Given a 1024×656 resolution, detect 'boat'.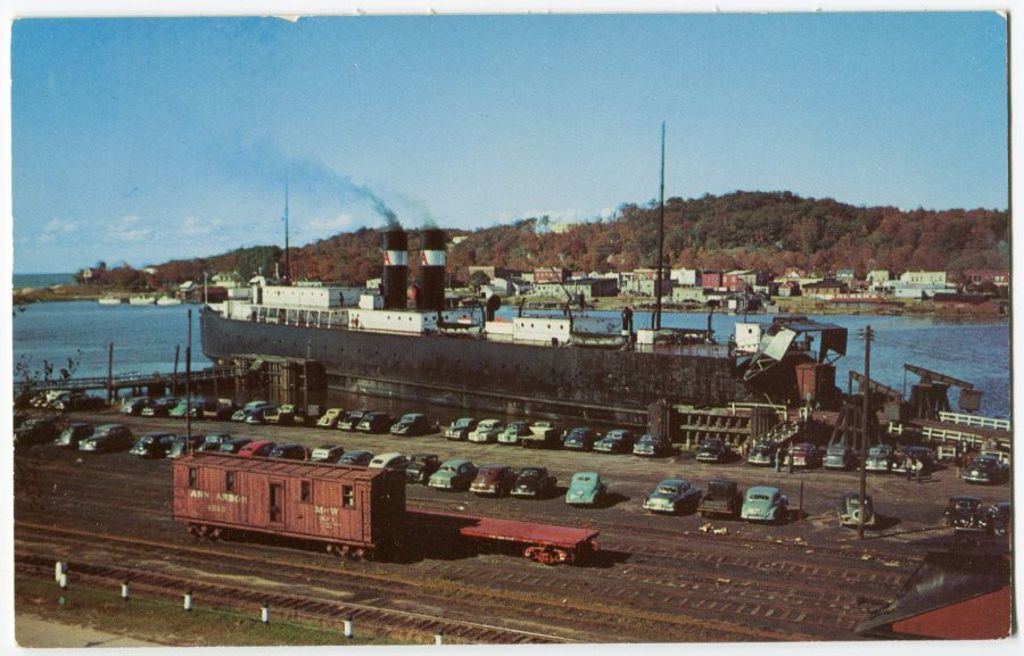
left=130, top=288, right=159, bottom=308.
